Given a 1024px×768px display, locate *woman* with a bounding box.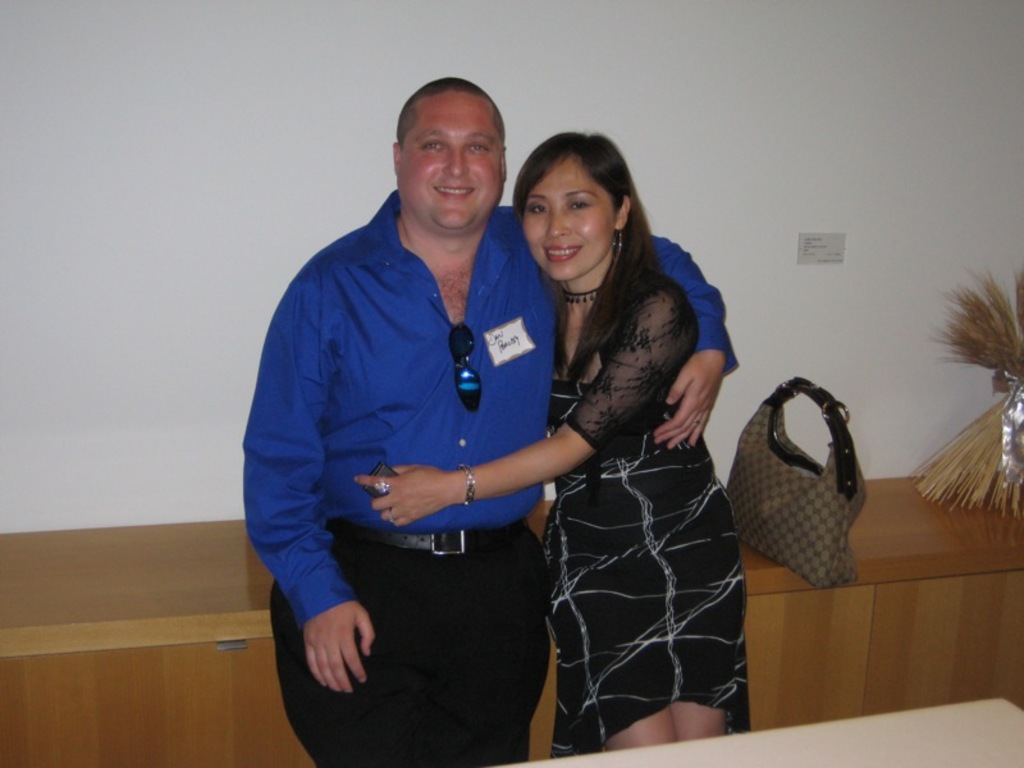
Located: locate(352, 132, 746, 760).
